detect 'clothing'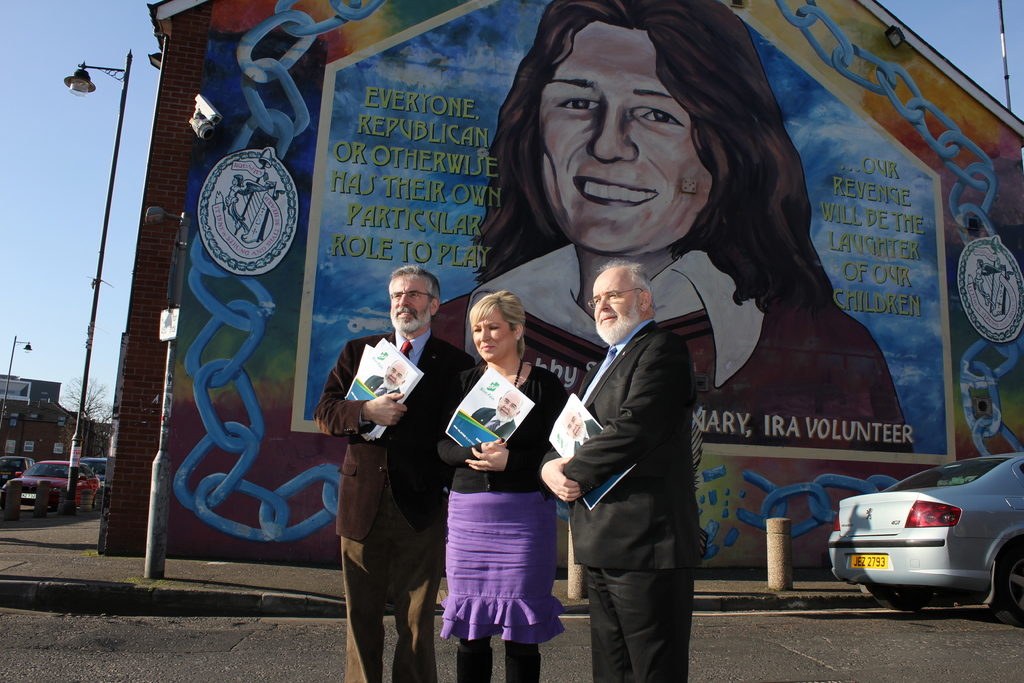
left=444, top=305, right=557, bottom=658
